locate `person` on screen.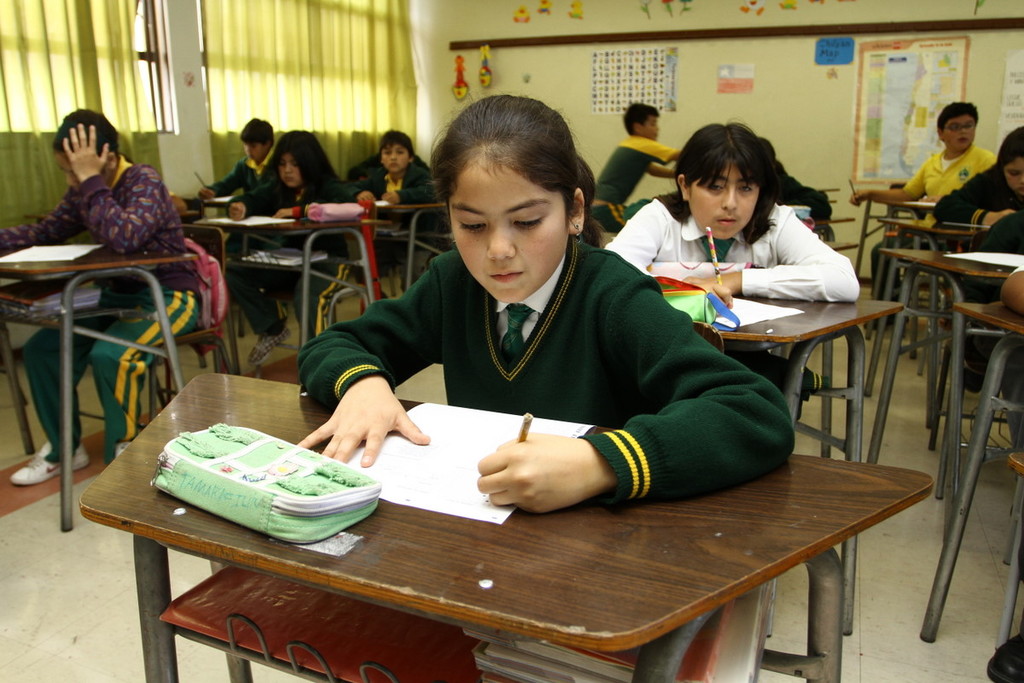
On screen at (left=937, top=129, right=1022, bottom=231).
